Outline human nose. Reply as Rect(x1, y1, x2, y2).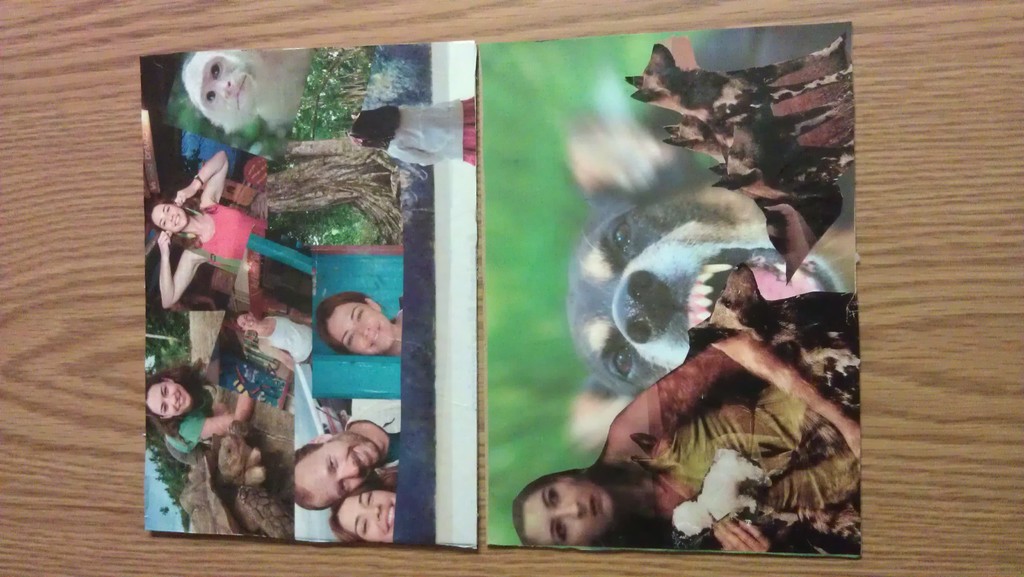
Rect(355, 326, 367, 339).
